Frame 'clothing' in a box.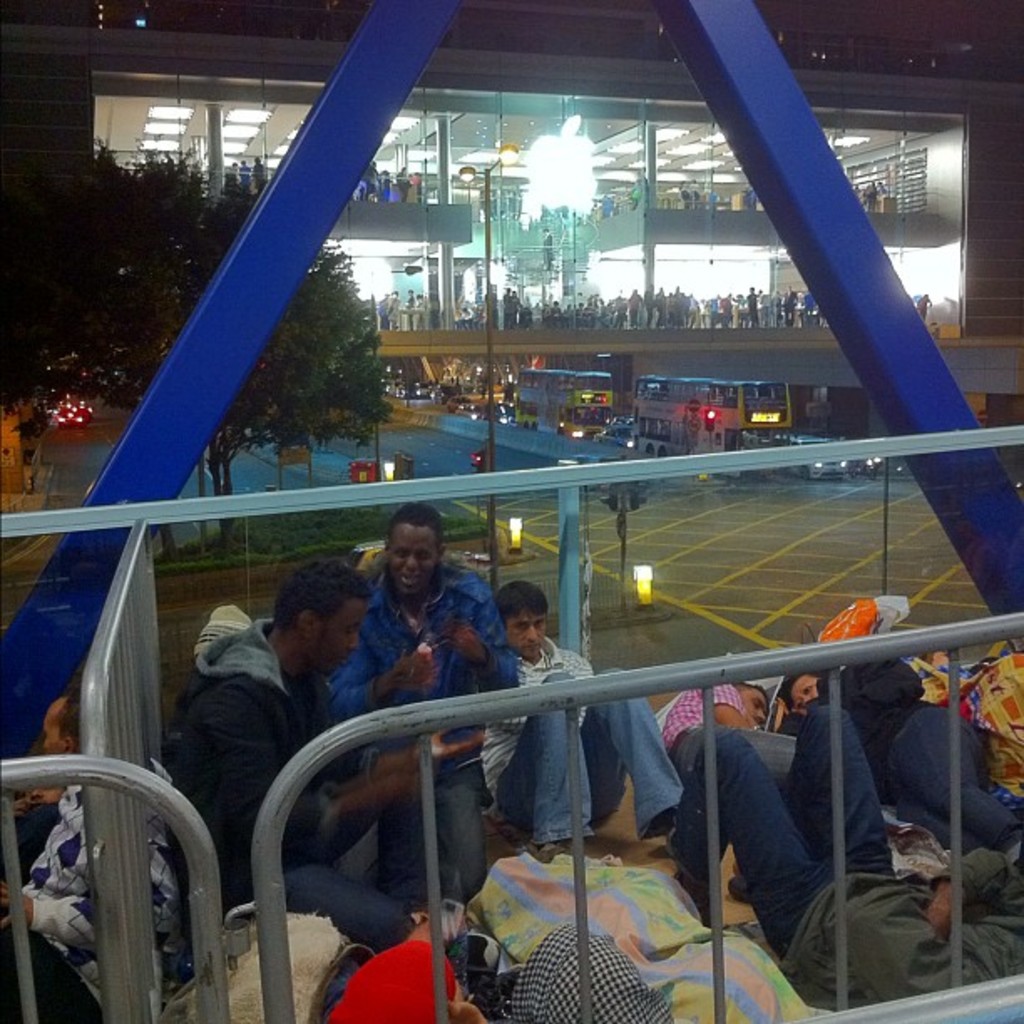
226, 166, 236, 184.
